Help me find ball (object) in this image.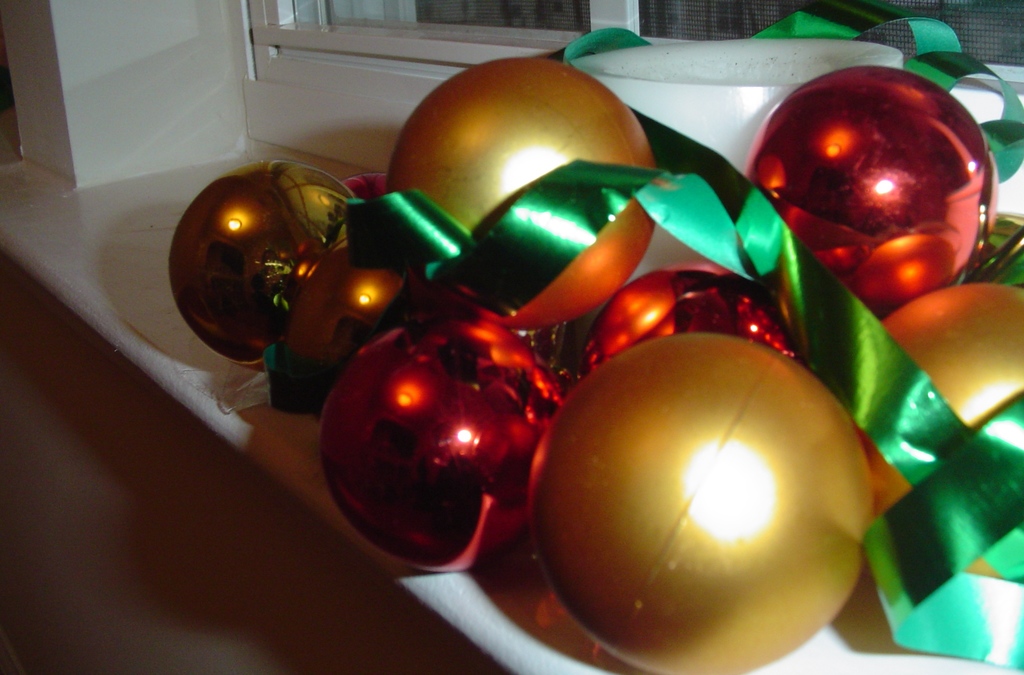
Found it: [746,67,998,323].
